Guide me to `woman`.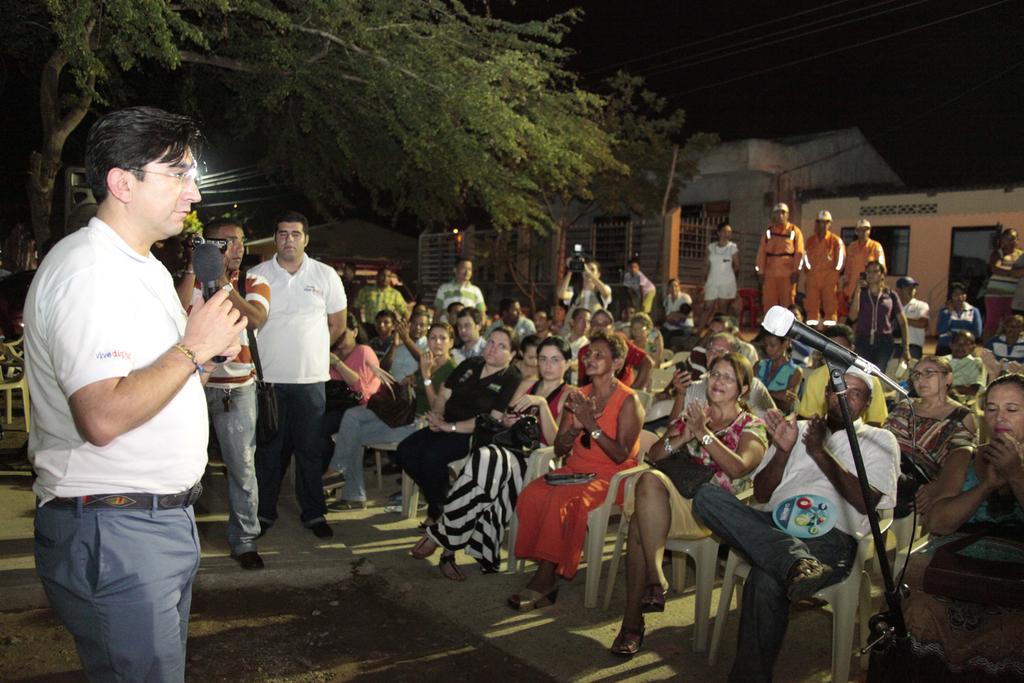
Guidance: <bbox>657, 279, 699, 331</bbox>.
